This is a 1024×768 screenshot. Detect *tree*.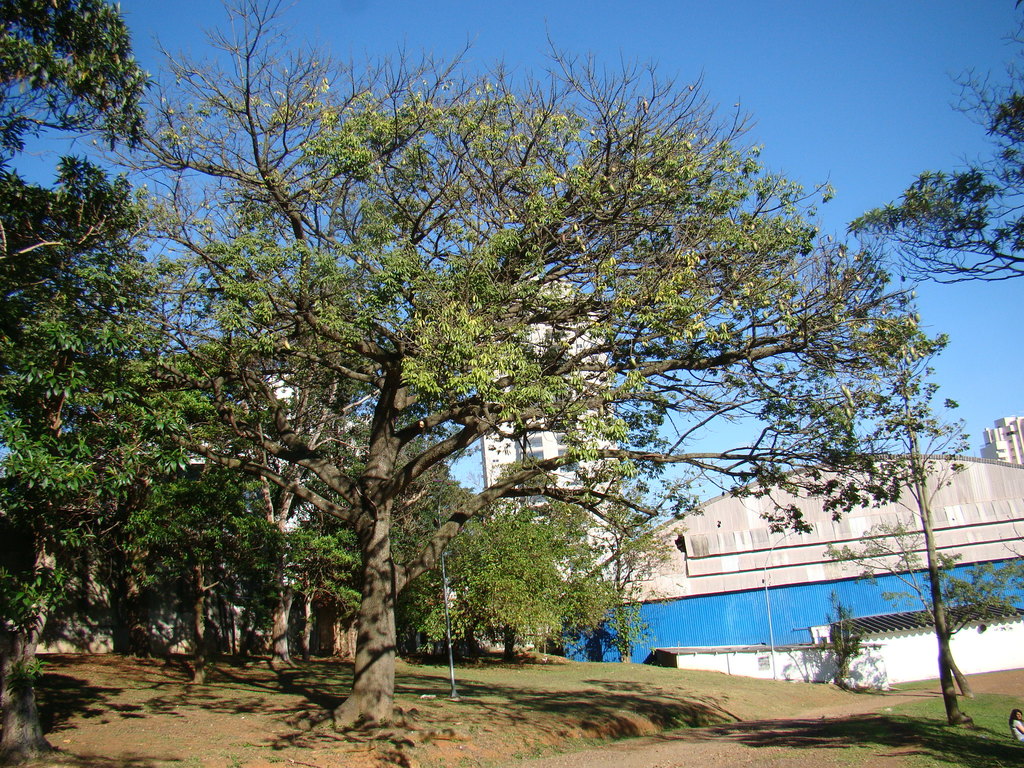
[left=435, top=500, right=605, bottom=664].
